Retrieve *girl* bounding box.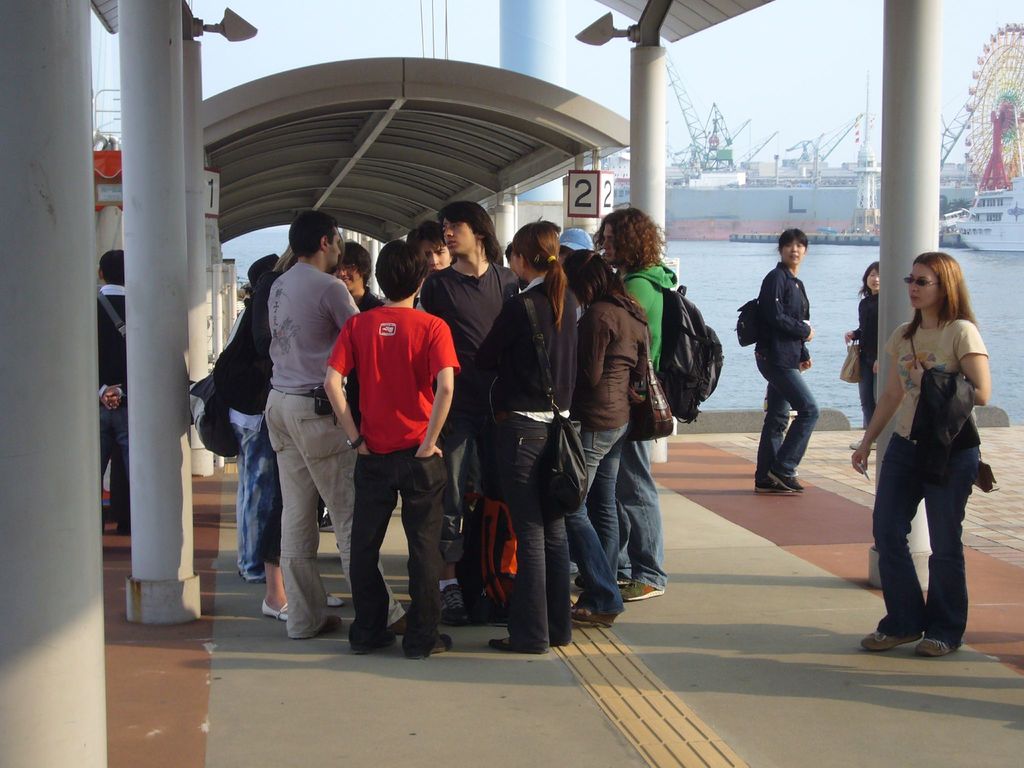
Bounding box: Rect(477, 217, 580, 641).
